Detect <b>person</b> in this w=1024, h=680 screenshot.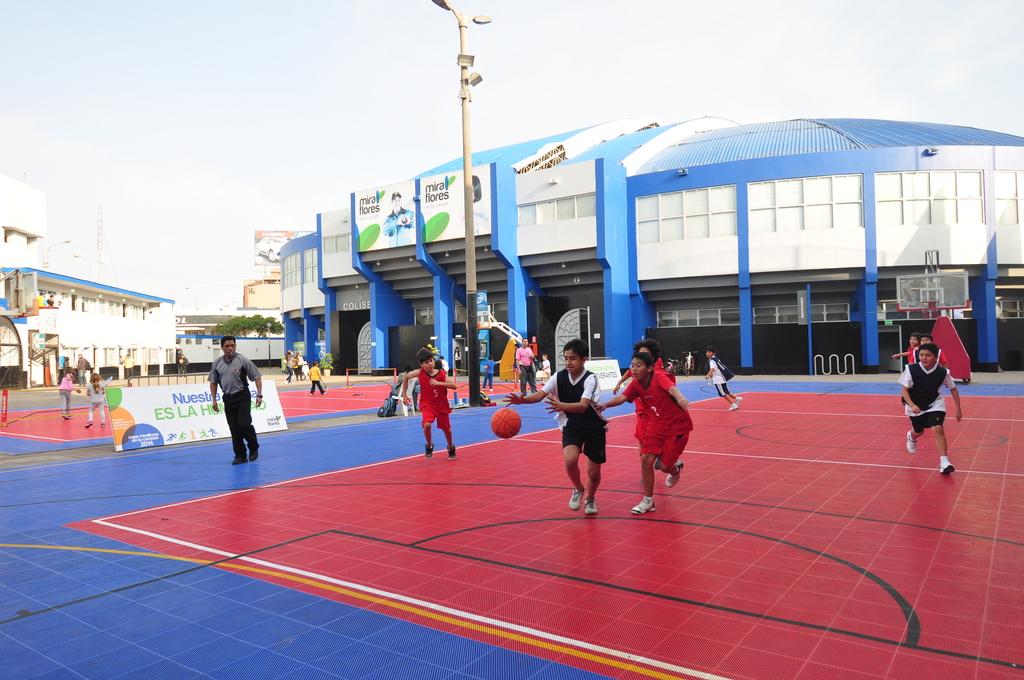
Detection: (left=611, top=334, right=678, bottom=398).
